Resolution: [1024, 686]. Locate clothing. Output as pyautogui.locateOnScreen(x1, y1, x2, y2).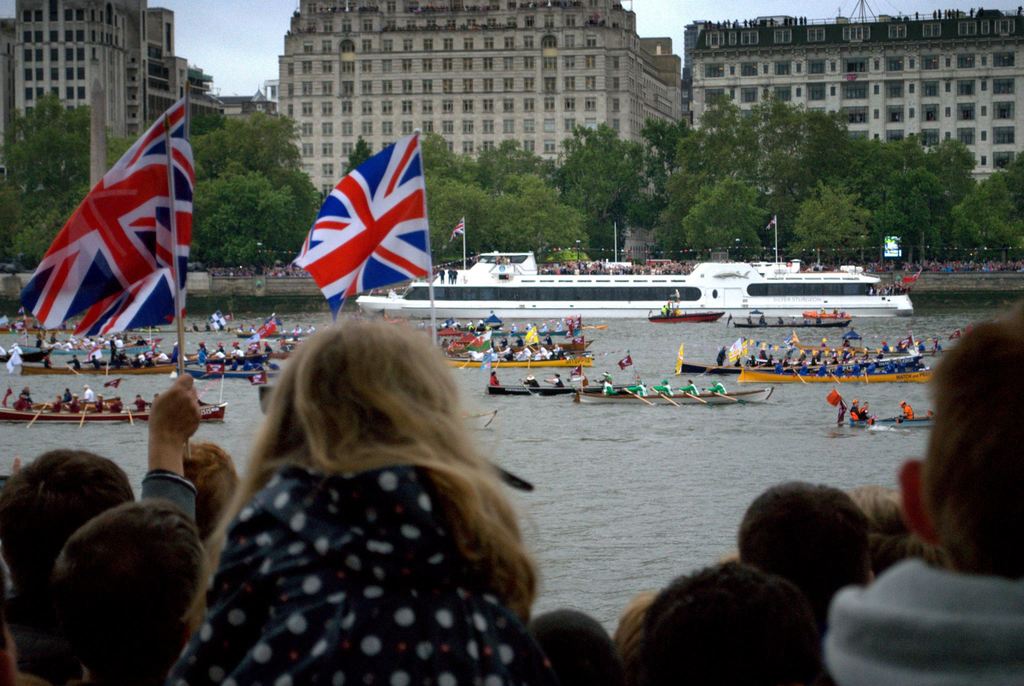
pyautogui.locateOnScreen(8, 469, 196, 685).
